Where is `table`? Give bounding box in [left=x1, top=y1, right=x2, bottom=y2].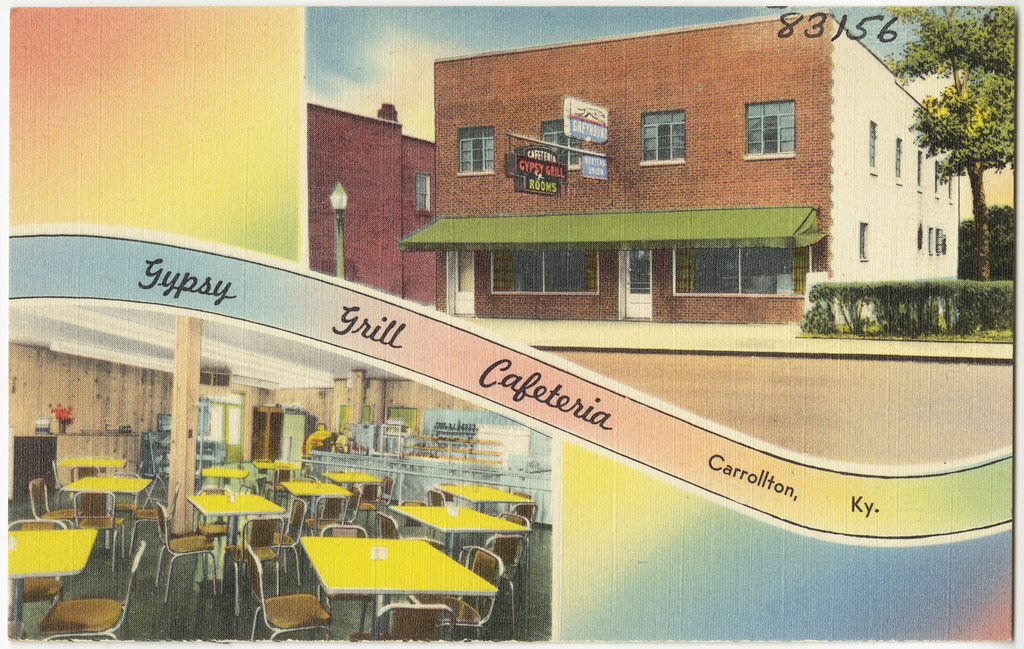
[left=59, top=476, right=150, bottom=551].
